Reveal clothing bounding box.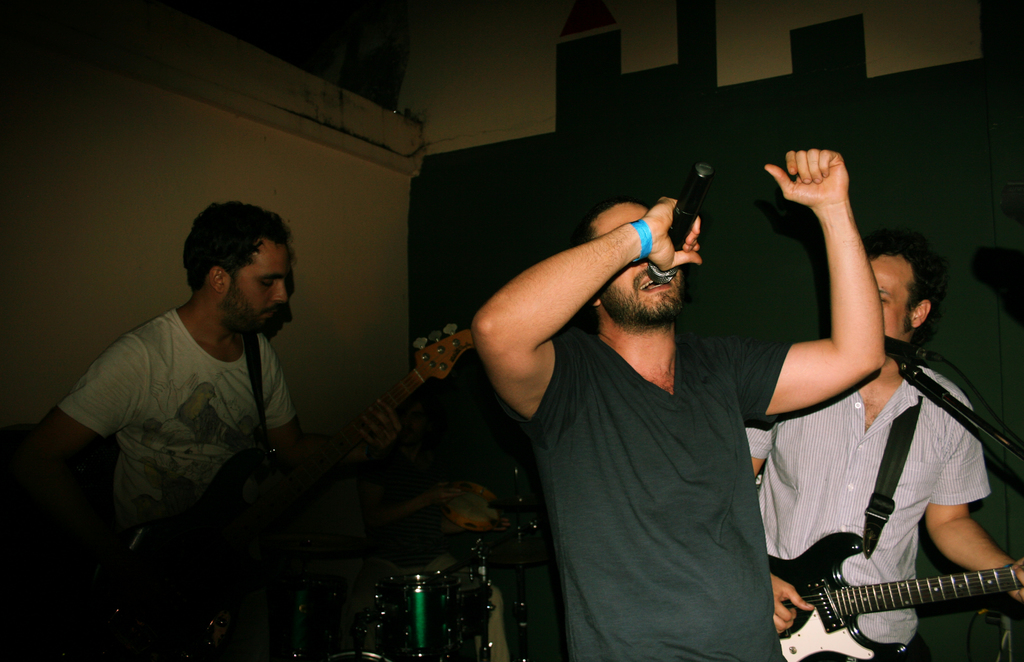
Revealed: [left=741, top=335, right=988, bottom=661].
